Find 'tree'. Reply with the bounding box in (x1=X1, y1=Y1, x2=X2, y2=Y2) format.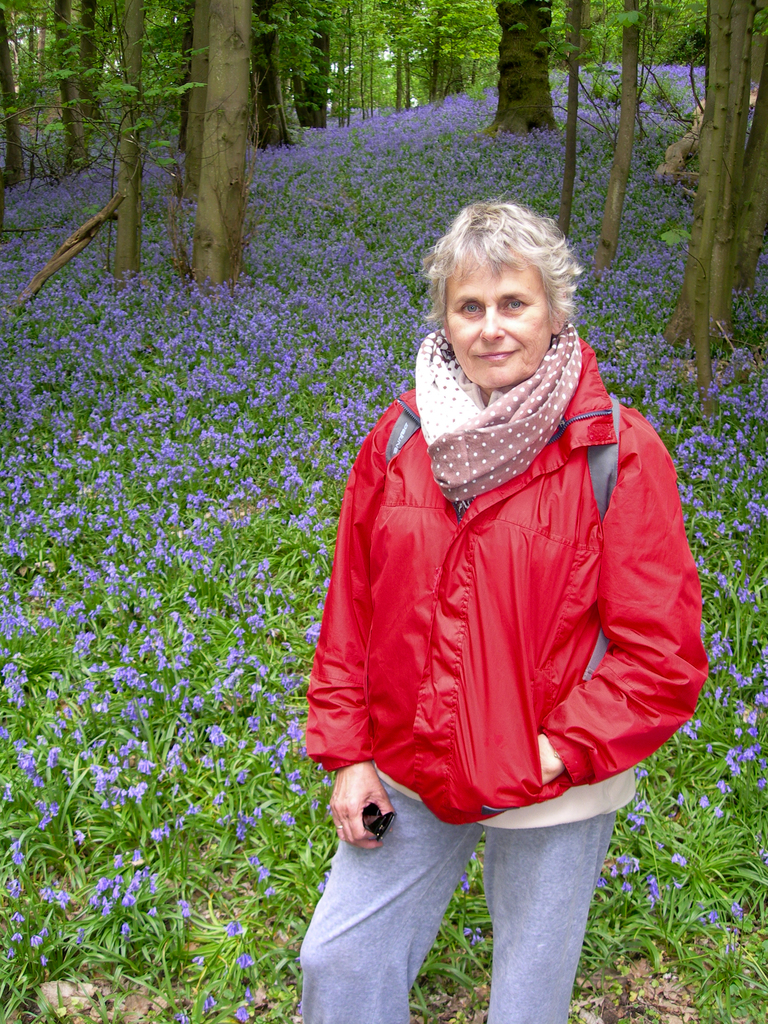
(x1=157, y1=22, x2=213, y2=220).
